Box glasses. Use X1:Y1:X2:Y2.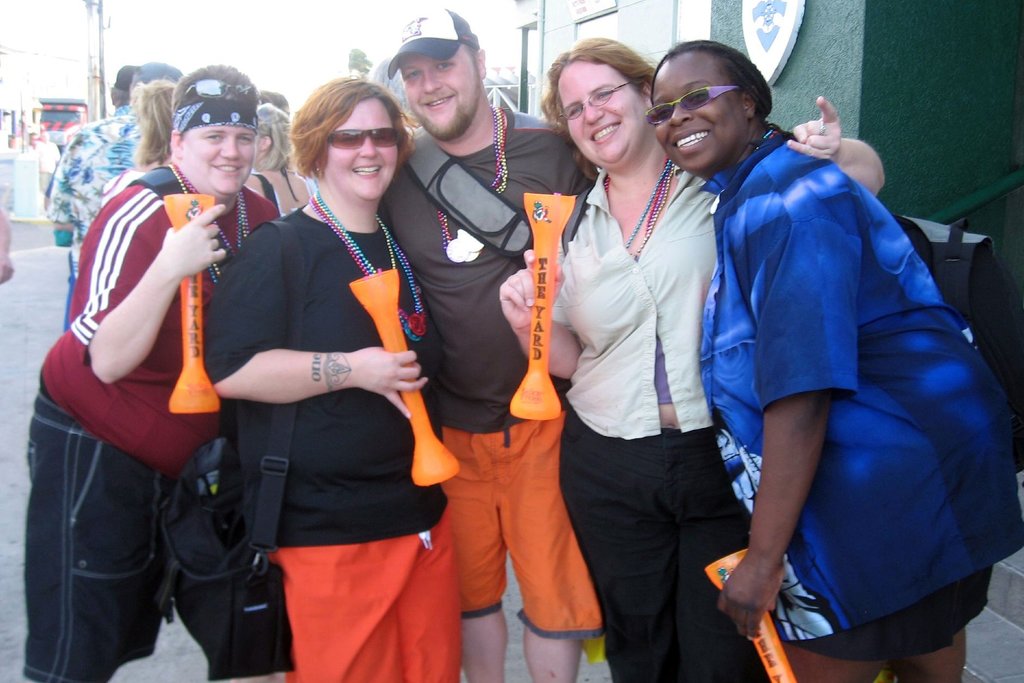
557:76:633:123.
